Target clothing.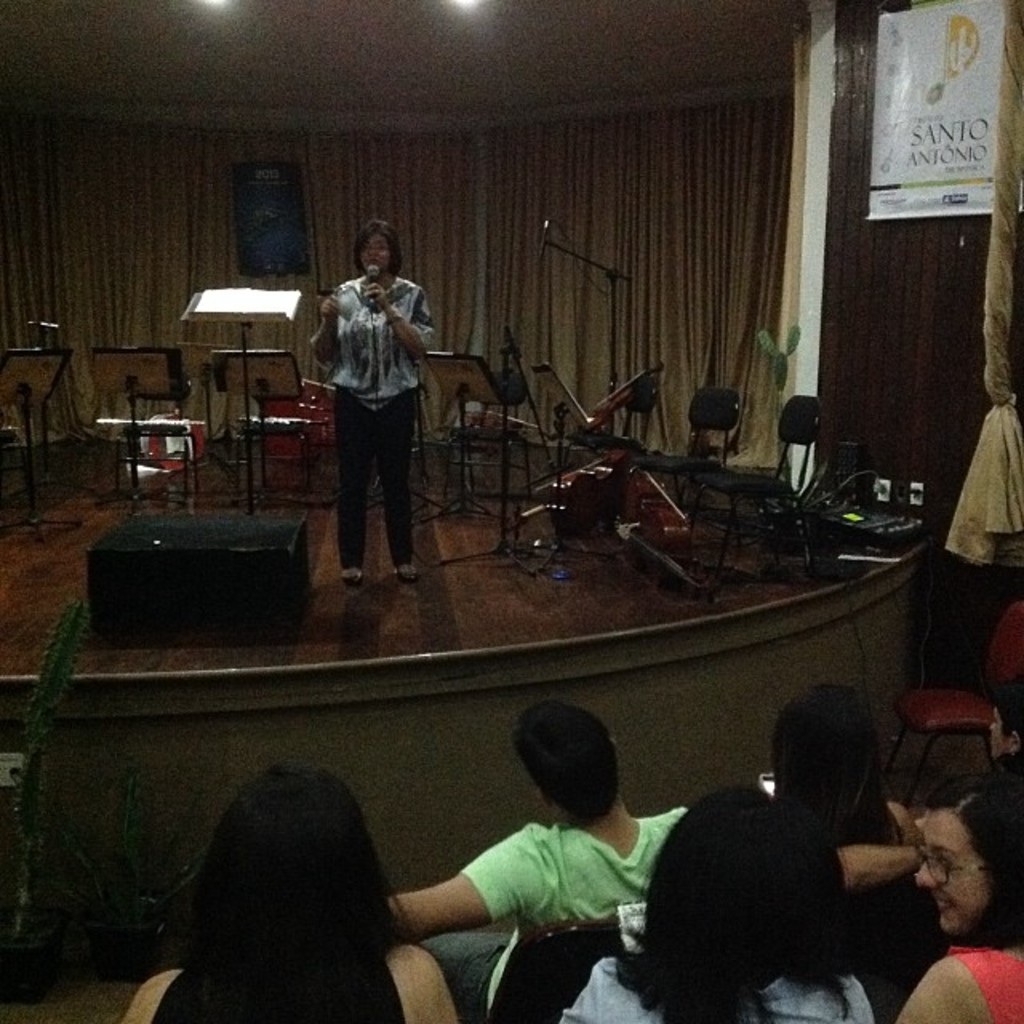
Target region: crop(312, 267, 435, 579).
